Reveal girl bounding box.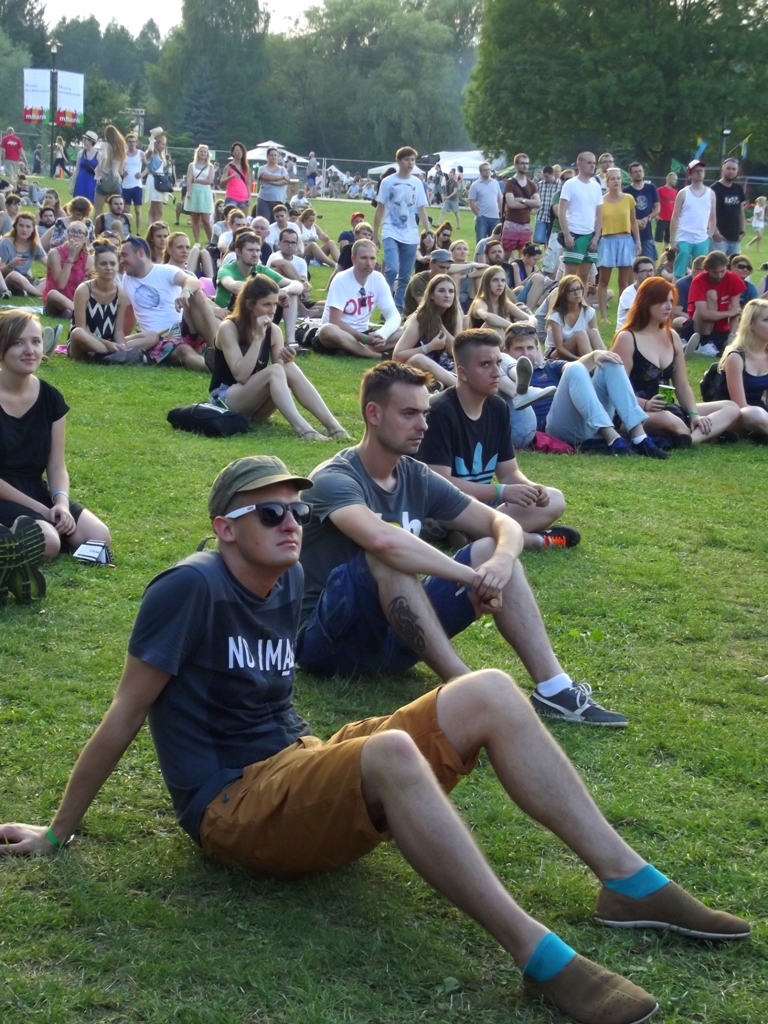
Revealed: bbox=[609, 274, 737, 447].
